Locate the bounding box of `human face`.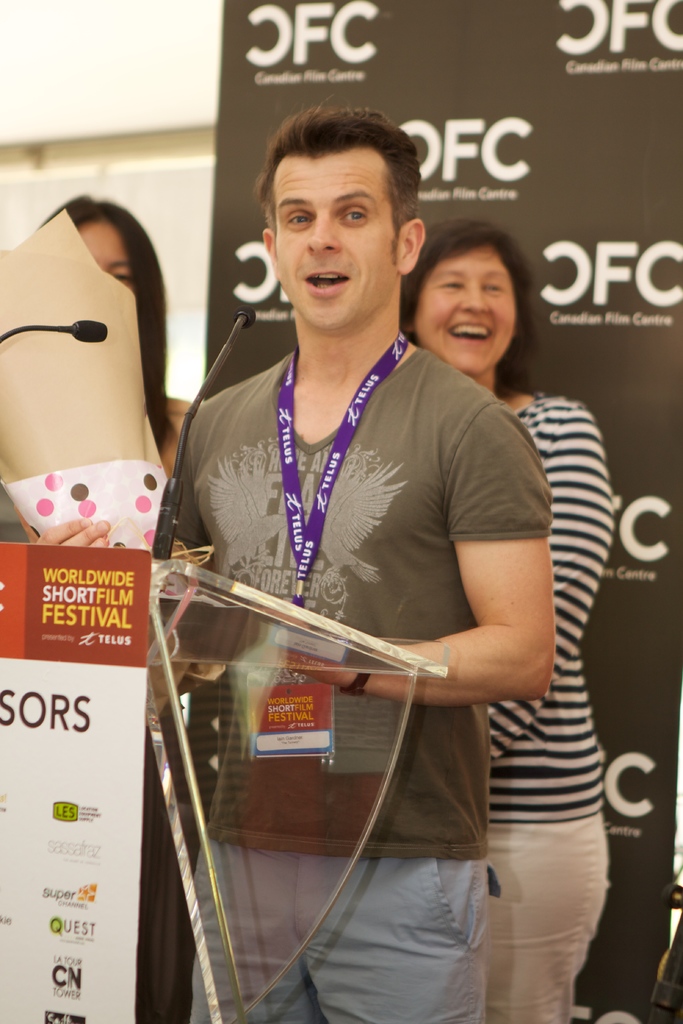
Bounding box: [416, 260, 518, 371].
